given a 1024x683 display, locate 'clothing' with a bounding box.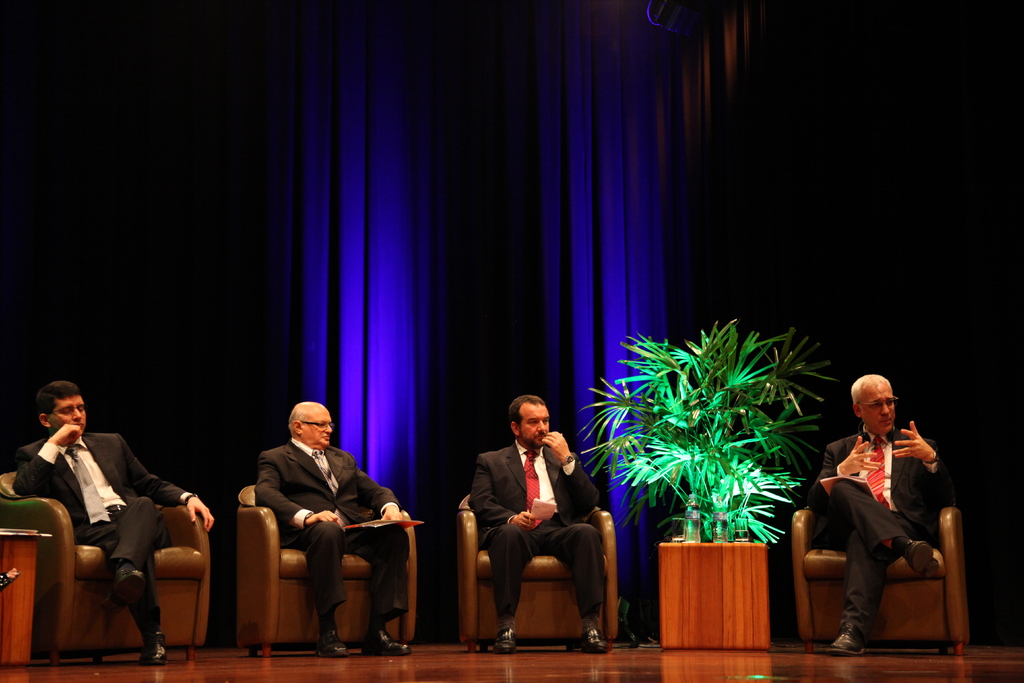
Located: detection(258, 444, 408, 616).
